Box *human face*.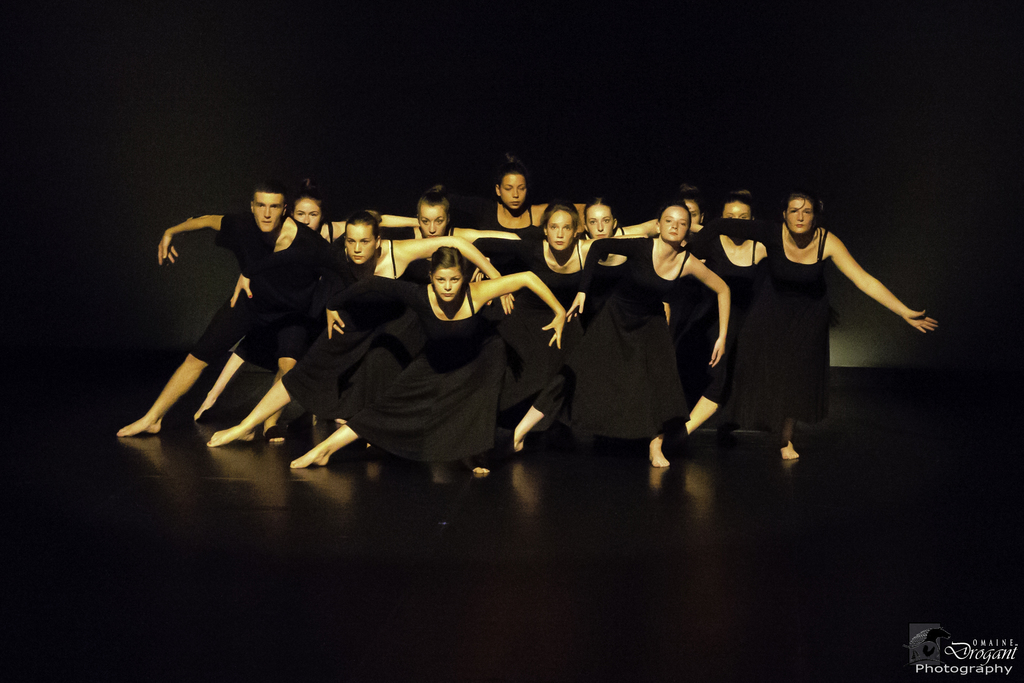
(x1=788, y1=199, x2=817, y2=237).
